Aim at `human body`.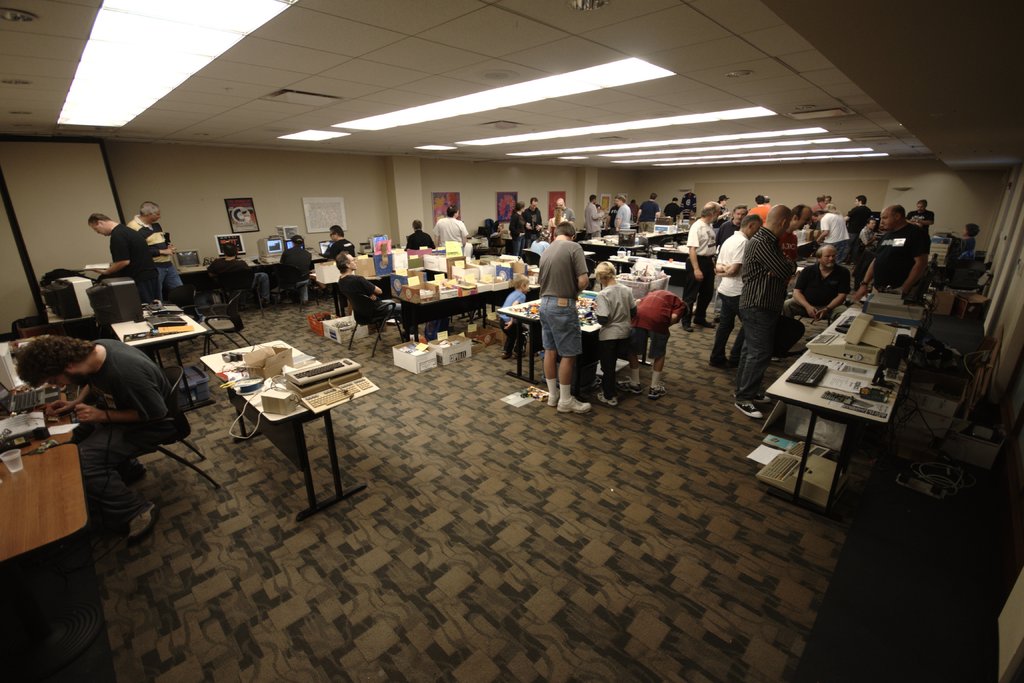
Aimed at rect(942, 219, 976, 263).
